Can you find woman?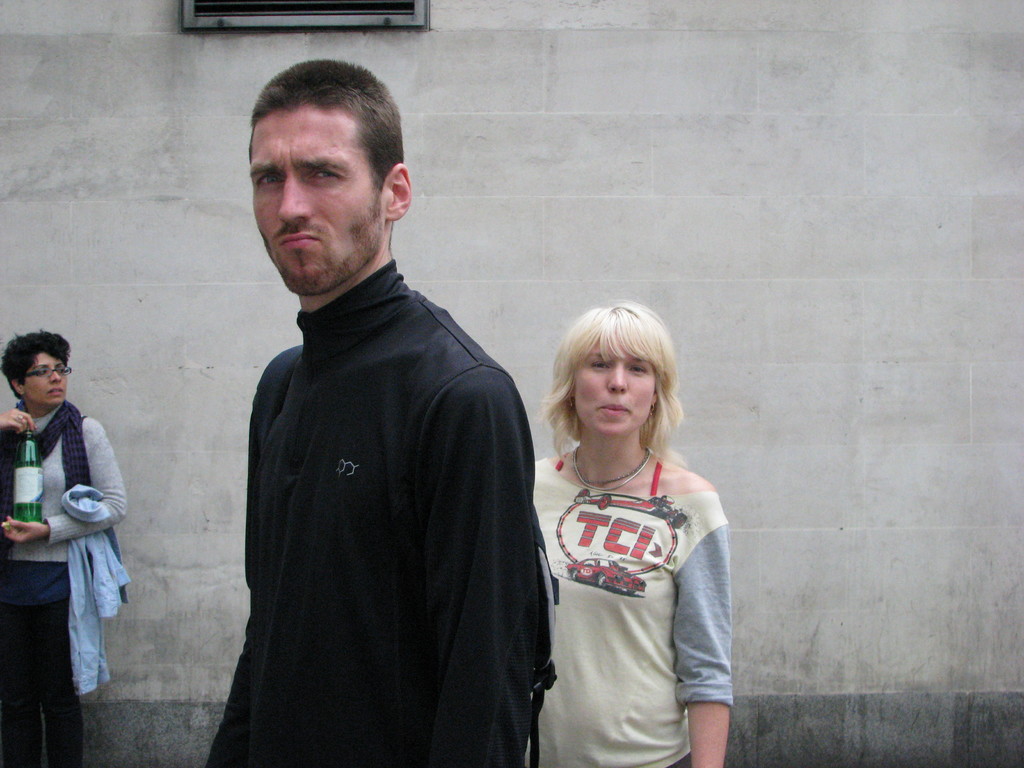
Yes, bounding box: 10:330:128:737.
